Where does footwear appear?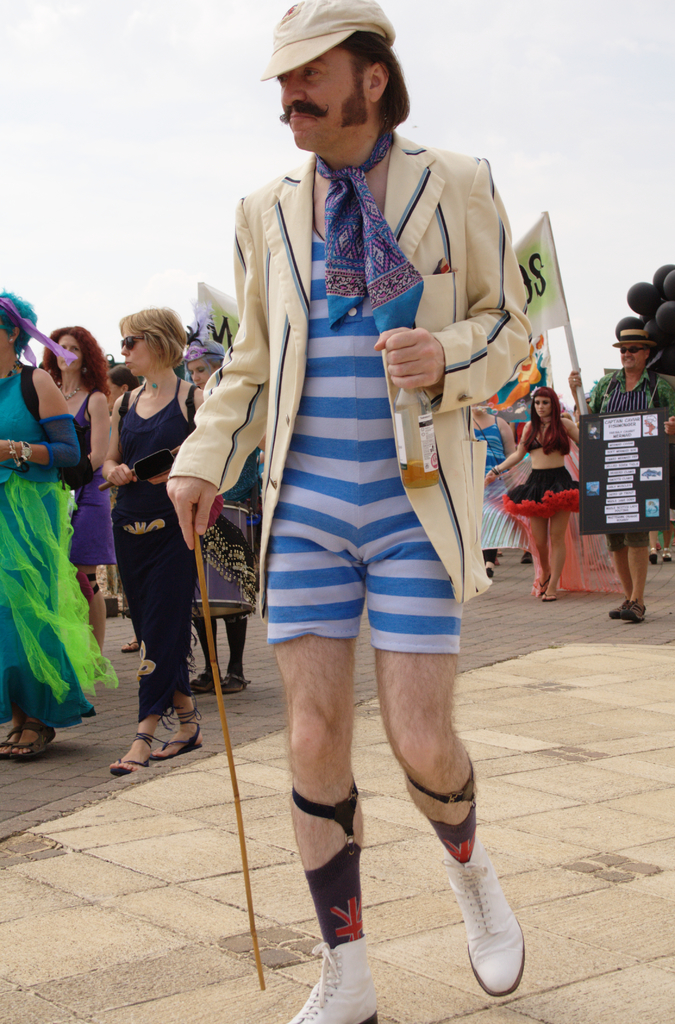
Appears at <bbox>120, 633, 149, 652</bbox>.
